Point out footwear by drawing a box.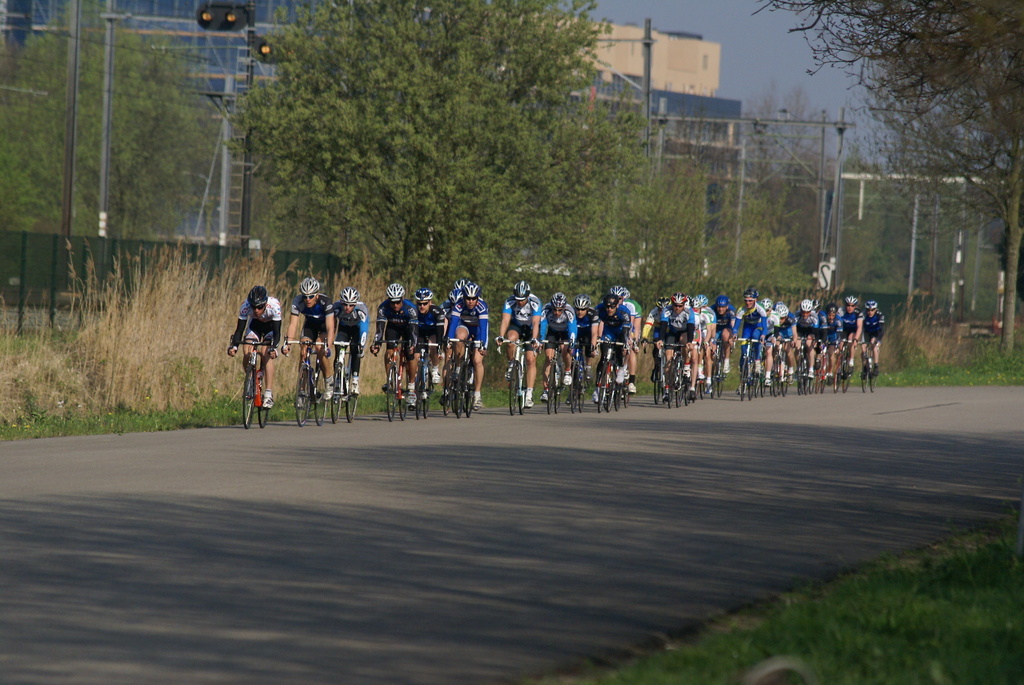
x1=682, y1=363, x2=694, y2=379.
